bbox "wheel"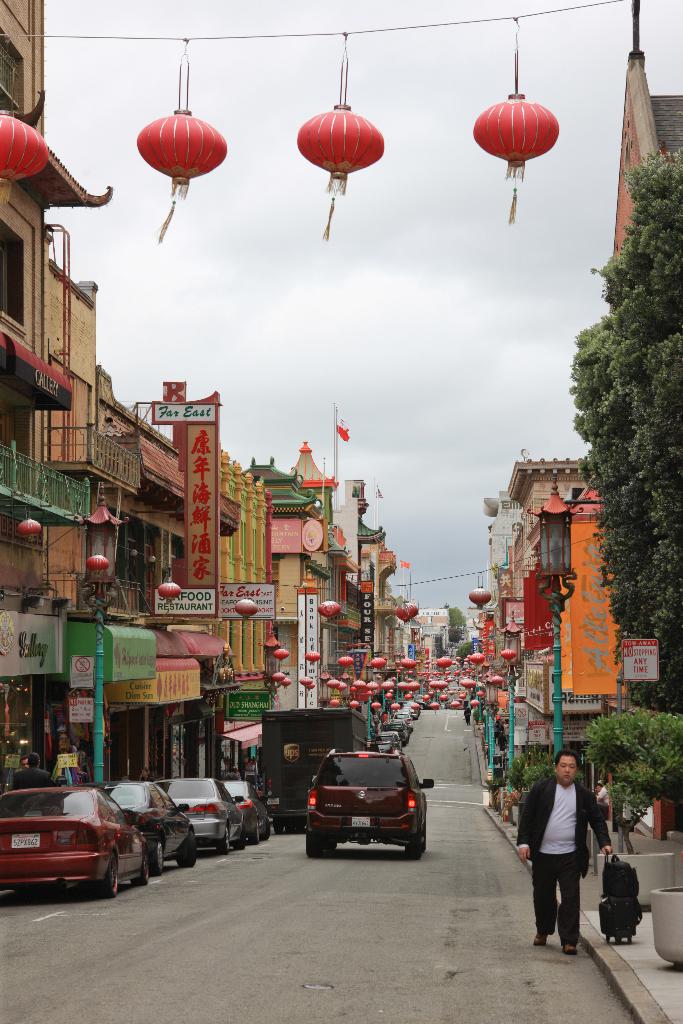
(left=149, top=839, right=163, bottom=872)
